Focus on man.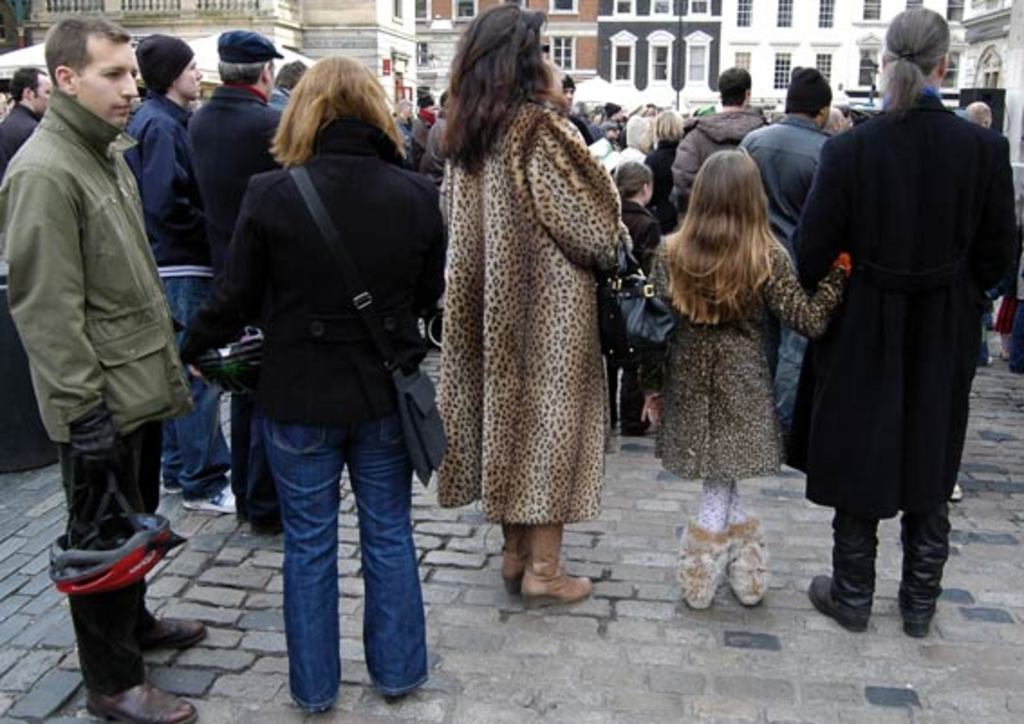
Focused at 549, 67, 594, 141.
